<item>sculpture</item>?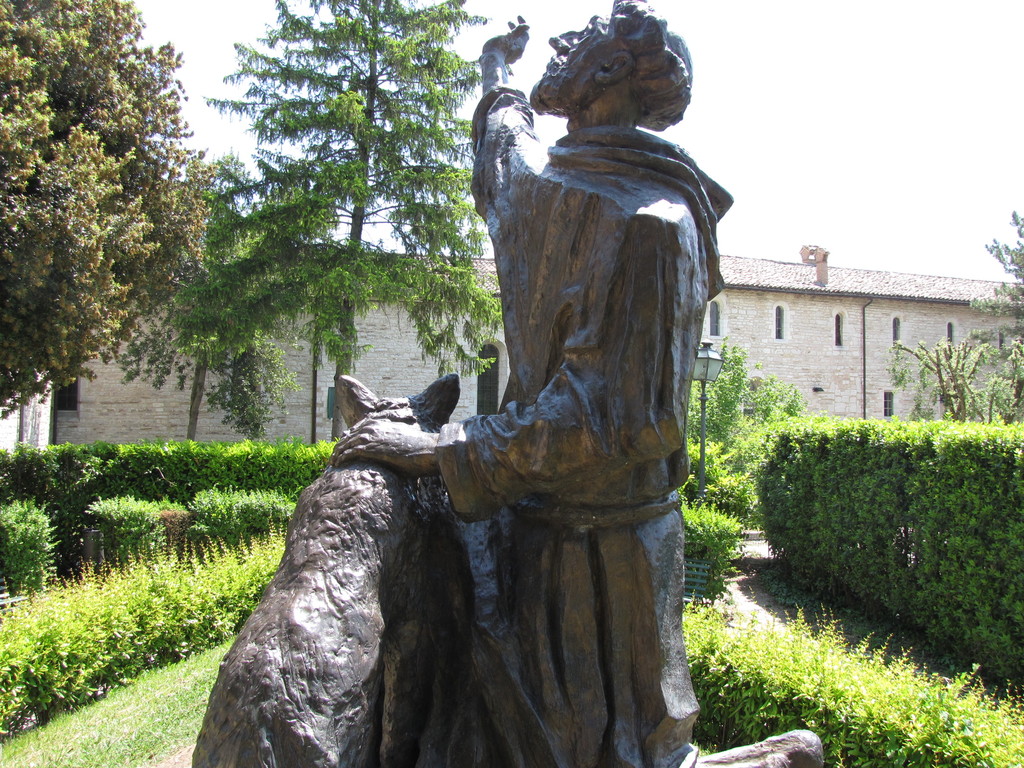
detection(261, 42, 722, 753)
